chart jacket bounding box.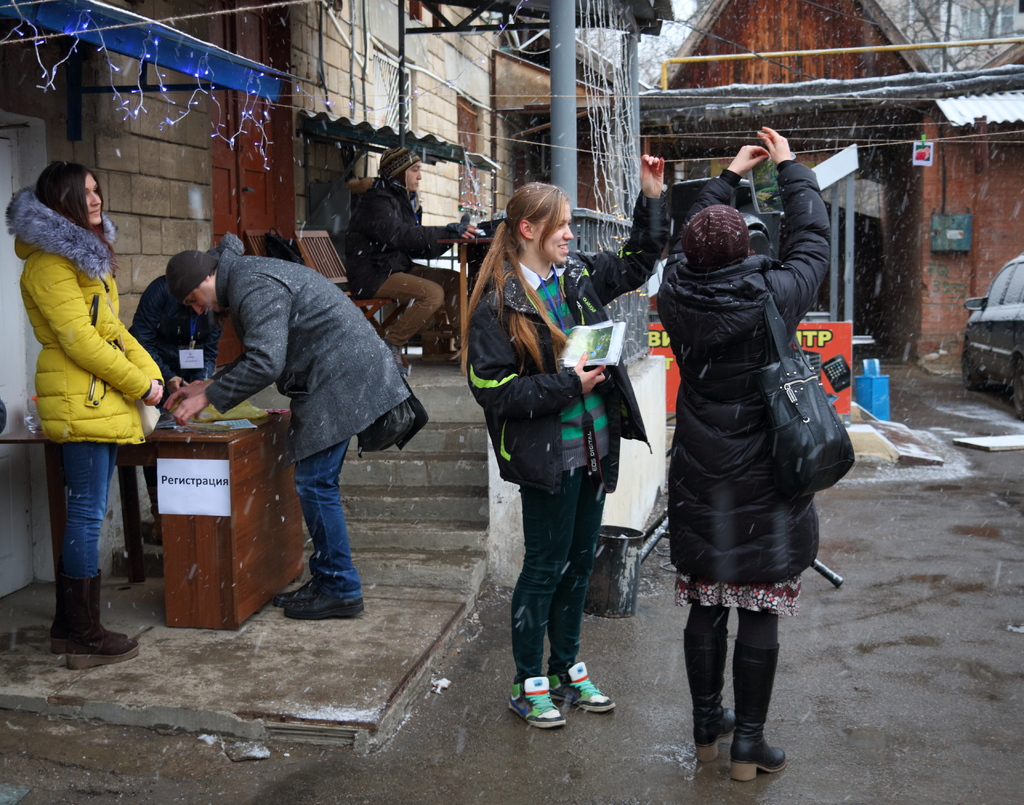
Charted: <bbox>205, 248, 413, 468</bbox>.
